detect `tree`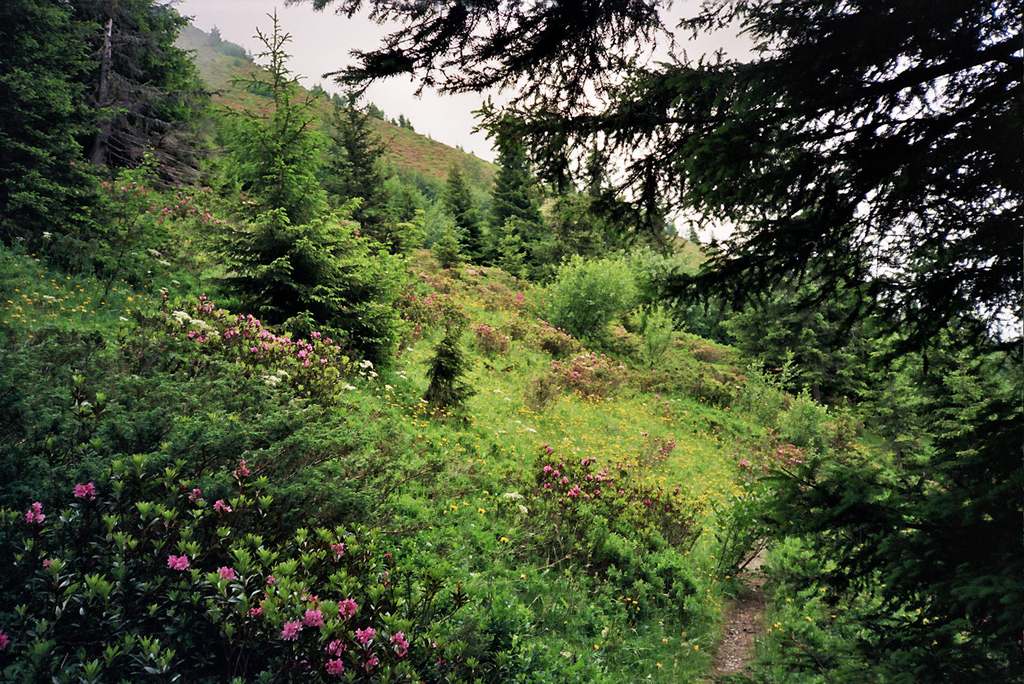
detection(333, 73, 409, 259)
